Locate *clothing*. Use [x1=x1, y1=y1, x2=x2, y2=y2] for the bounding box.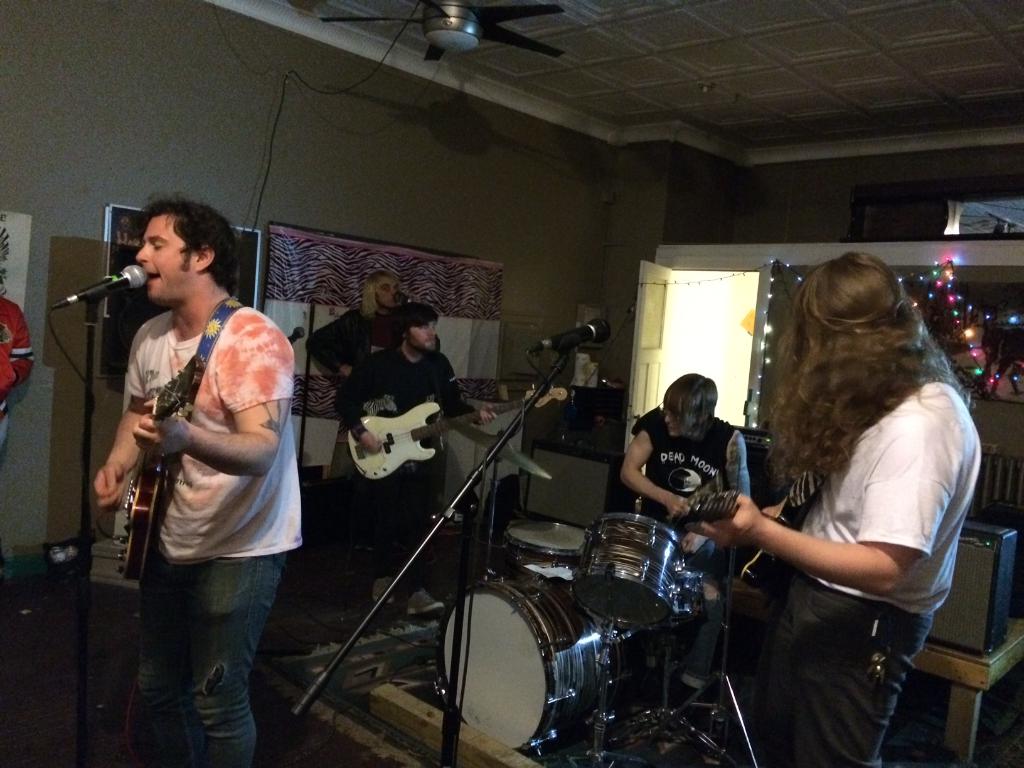
[x1=751, y1=377, x2=982, y2=767].
